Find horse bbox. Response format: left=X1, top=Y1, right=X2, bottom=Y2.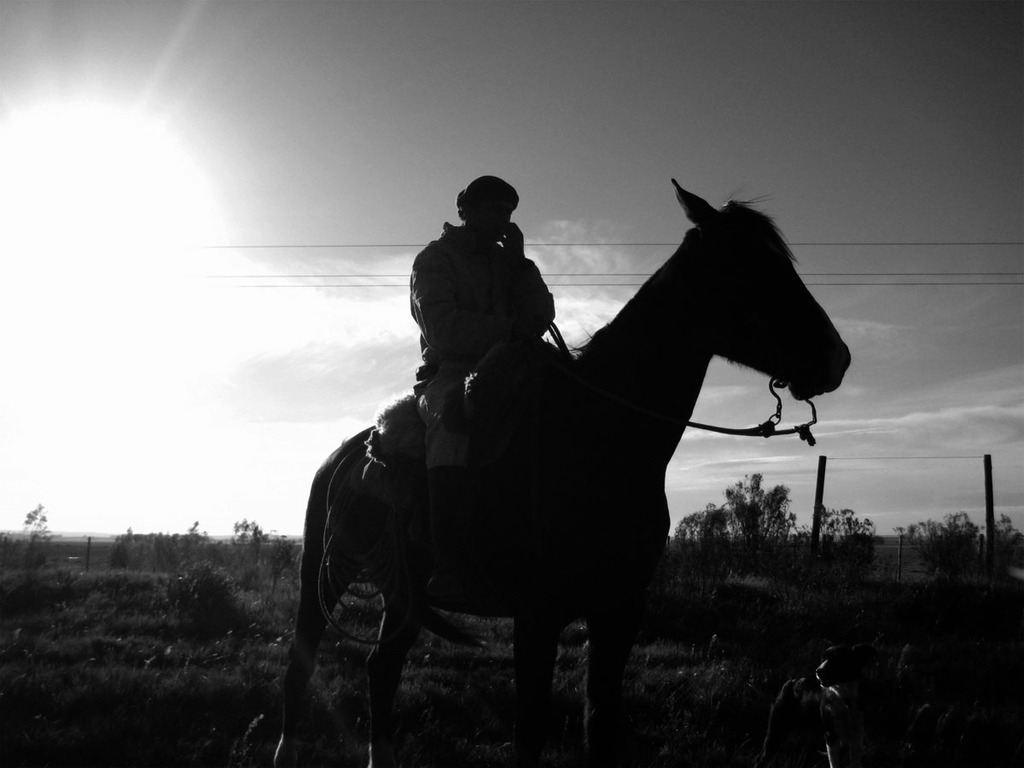
left=274, top=176, right=856, bottom=767.
